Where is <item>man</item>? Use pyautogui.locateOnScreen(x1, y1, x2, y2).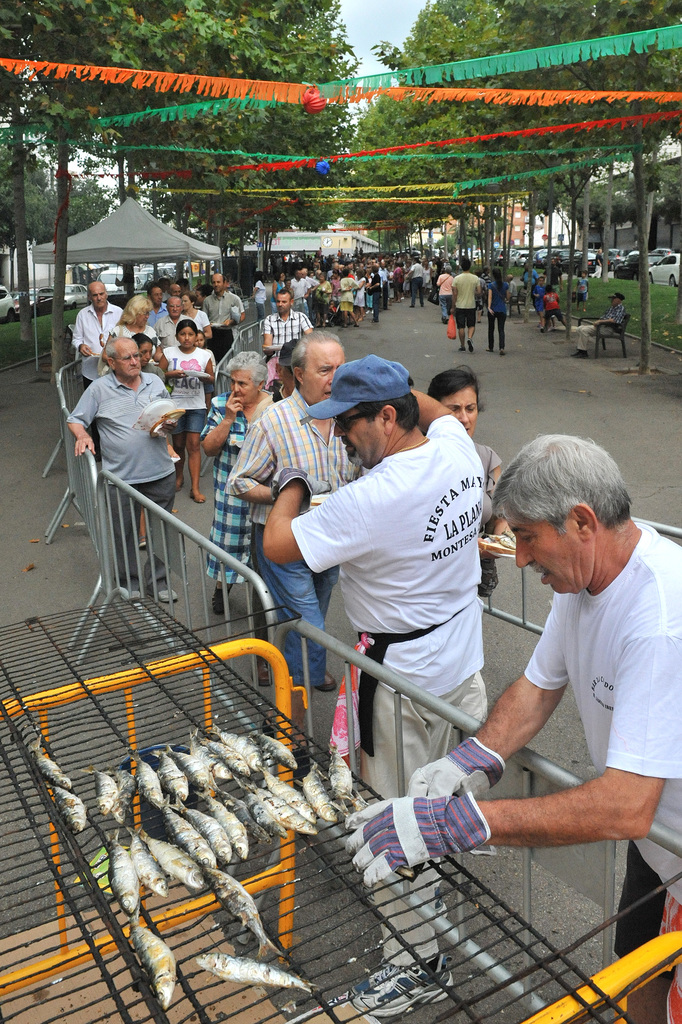
pyautogui.locateOnScreen(443, 415, 681, 916).
